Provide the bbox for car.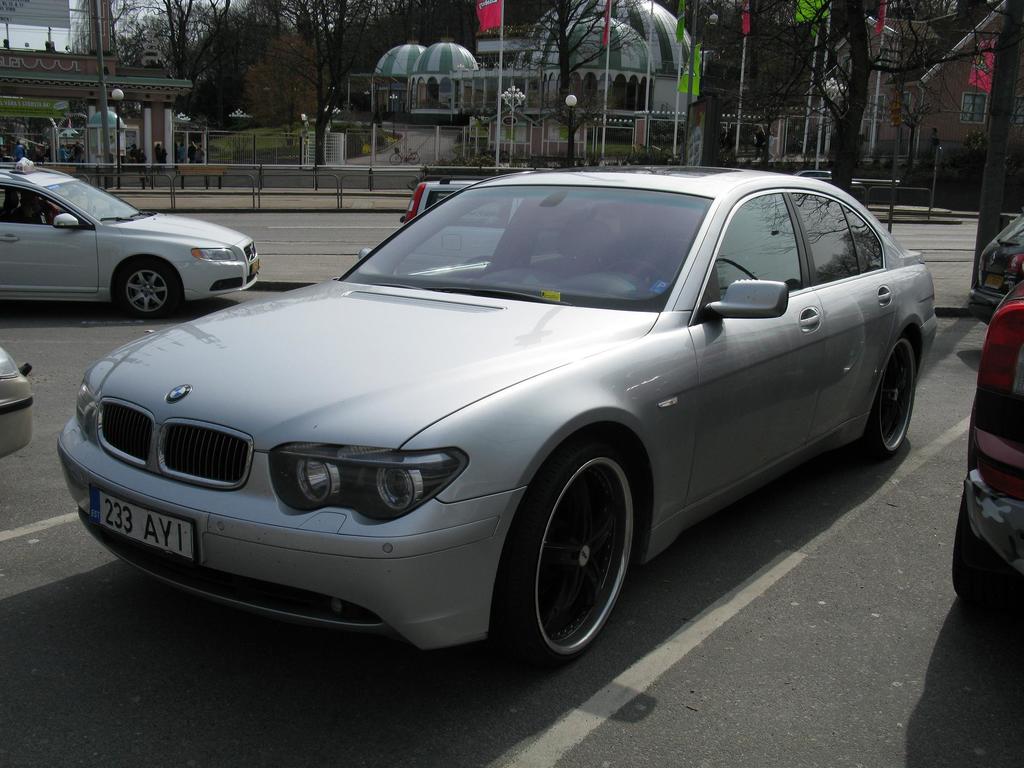
792/168/863/195.
